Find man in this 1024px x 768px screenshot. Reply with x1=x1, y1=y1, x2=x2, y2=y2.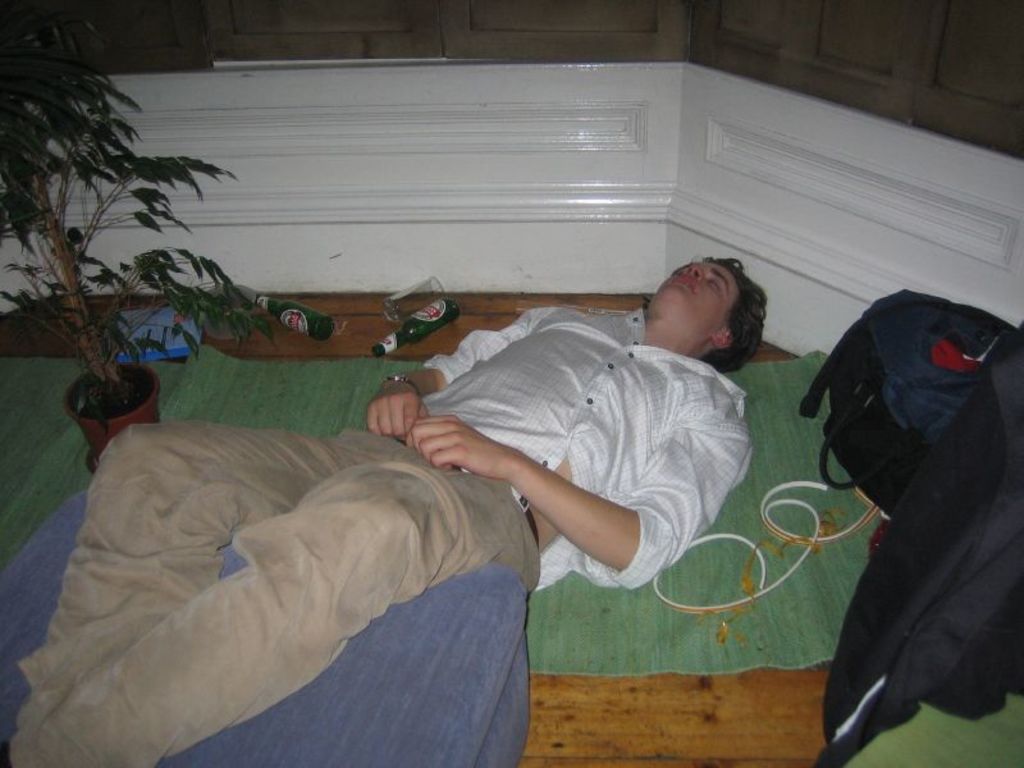
x1=3, y1=262, x2=768, y2=767.
